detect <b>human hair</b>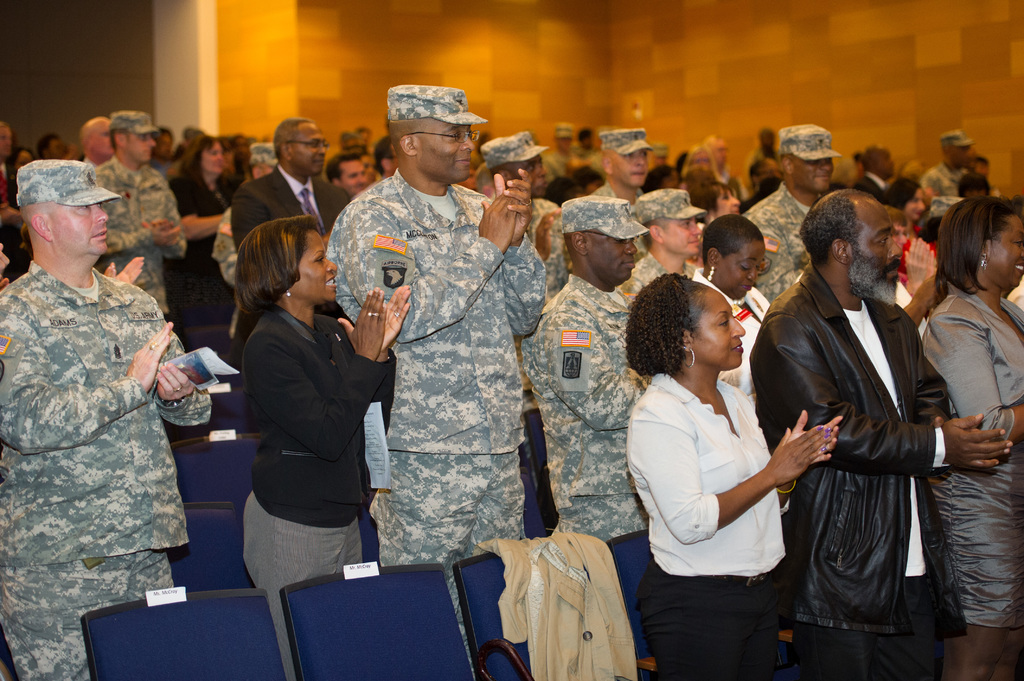
box(374, 135, 392, 179)
